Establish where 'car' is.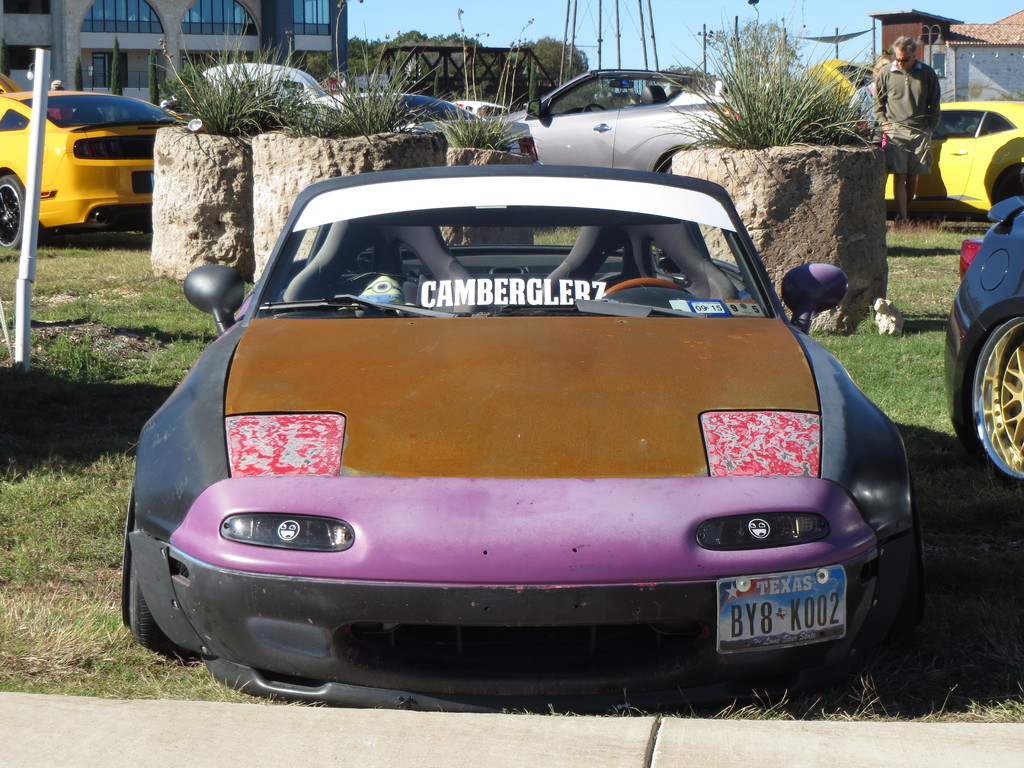
Established at (0, 80, 197, 265).
